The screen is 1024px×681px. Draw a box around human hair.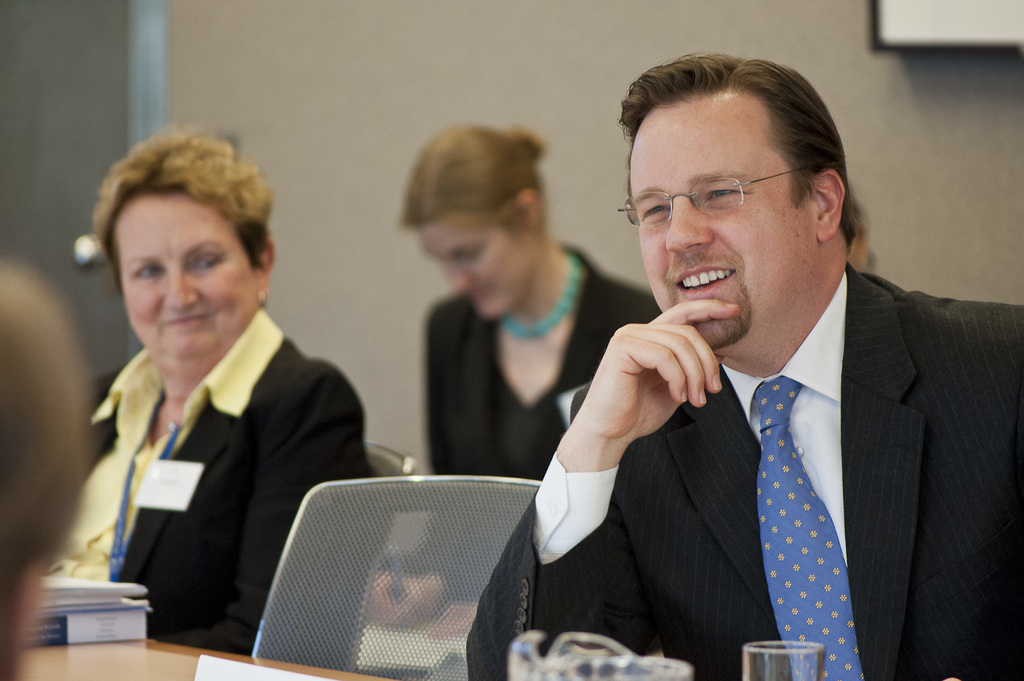
(396,123,550,238).
